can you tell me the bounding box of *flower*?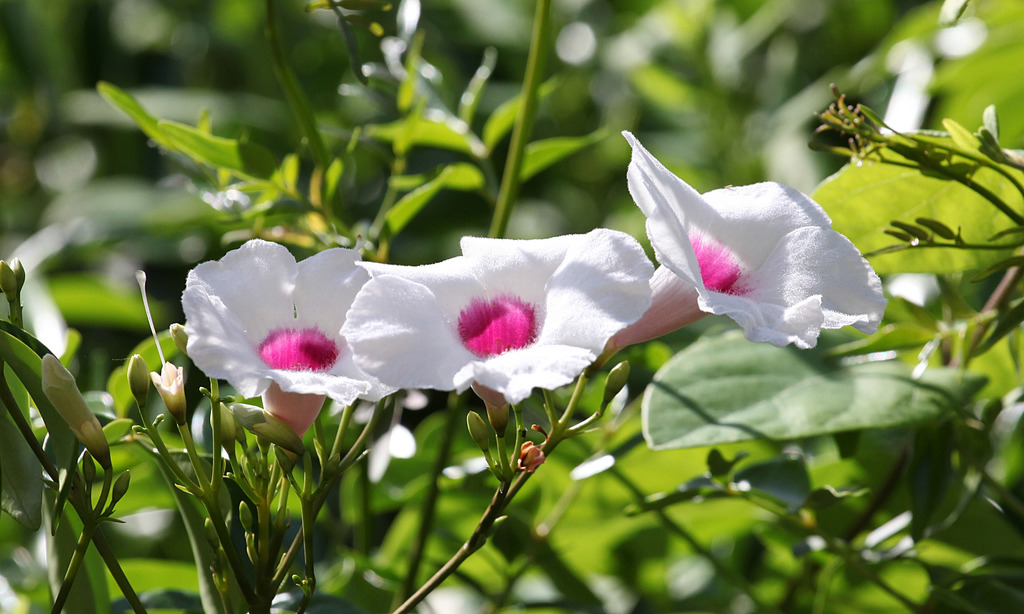
rect(590, 124, 897, 378).
